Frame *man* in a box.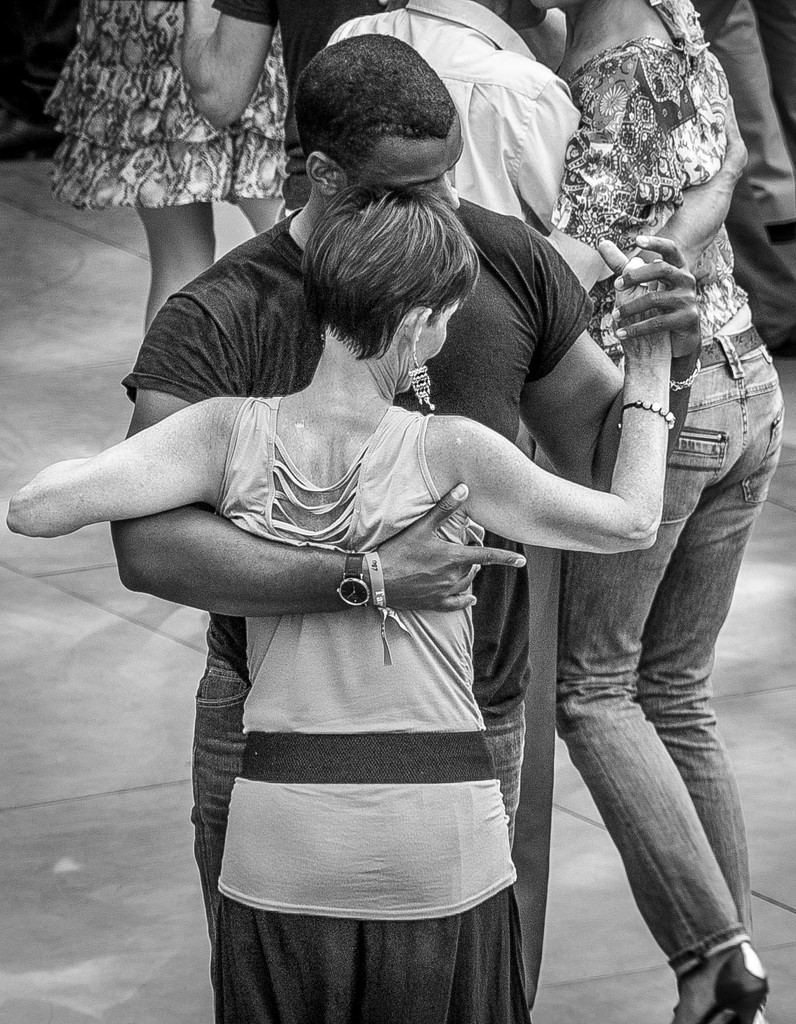
x1=115 y1=31 x2=701 y2=1023.
